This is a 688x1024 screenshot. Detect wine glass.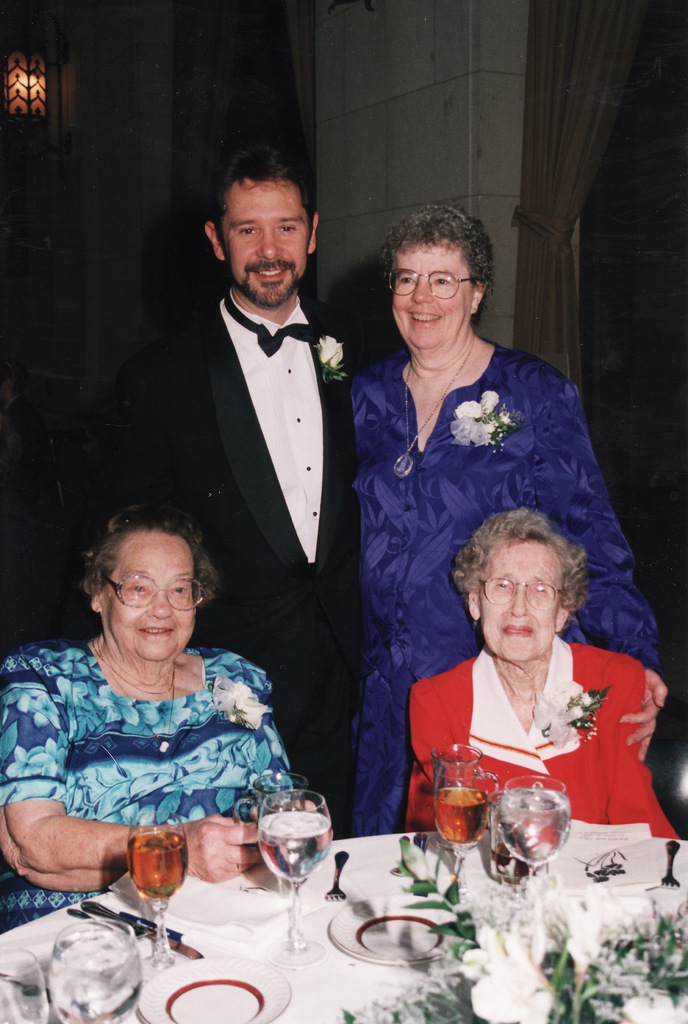
box=[0, 947, 46, 1023].
